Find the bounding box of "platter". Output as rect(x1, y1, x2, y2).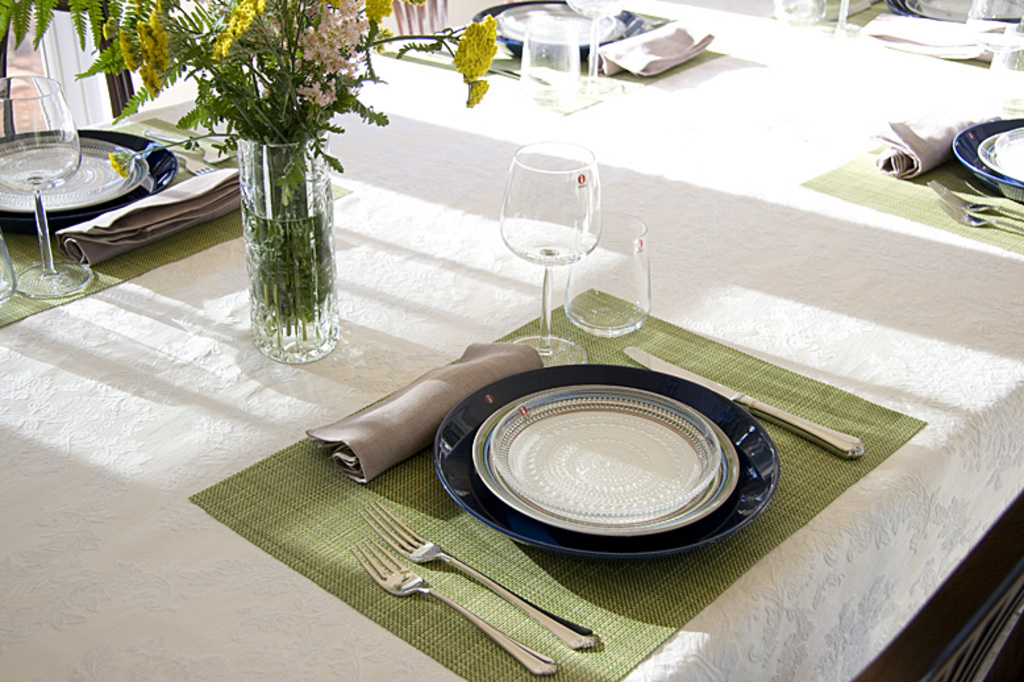
rect(433, 366, 775, 557).
